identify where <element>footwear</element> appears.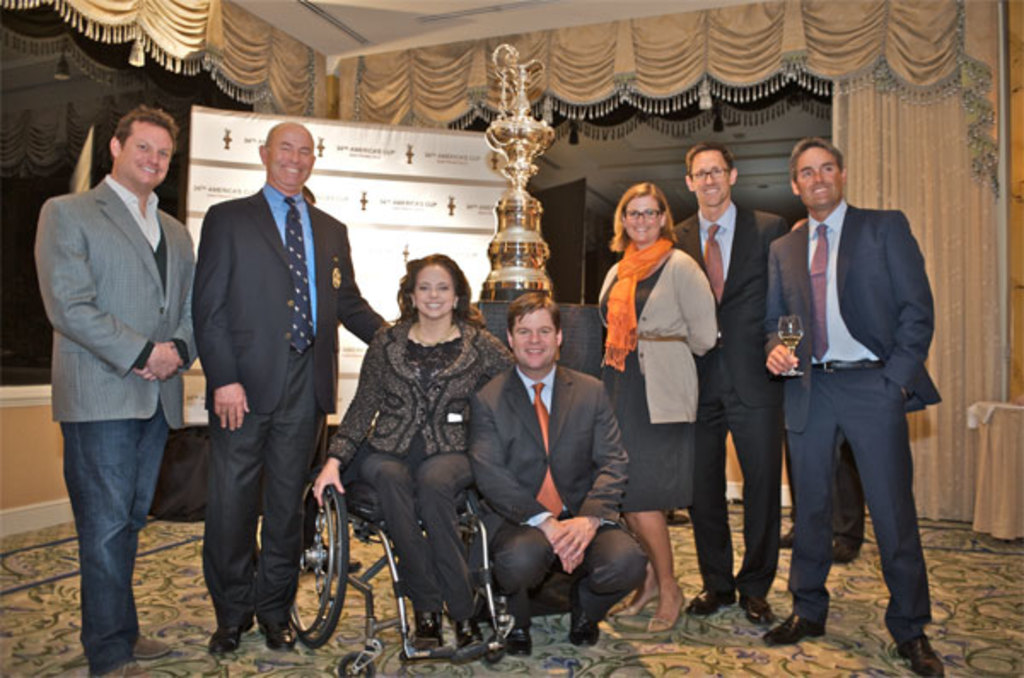
Appears at BBox(684, 581, 729, 613).
